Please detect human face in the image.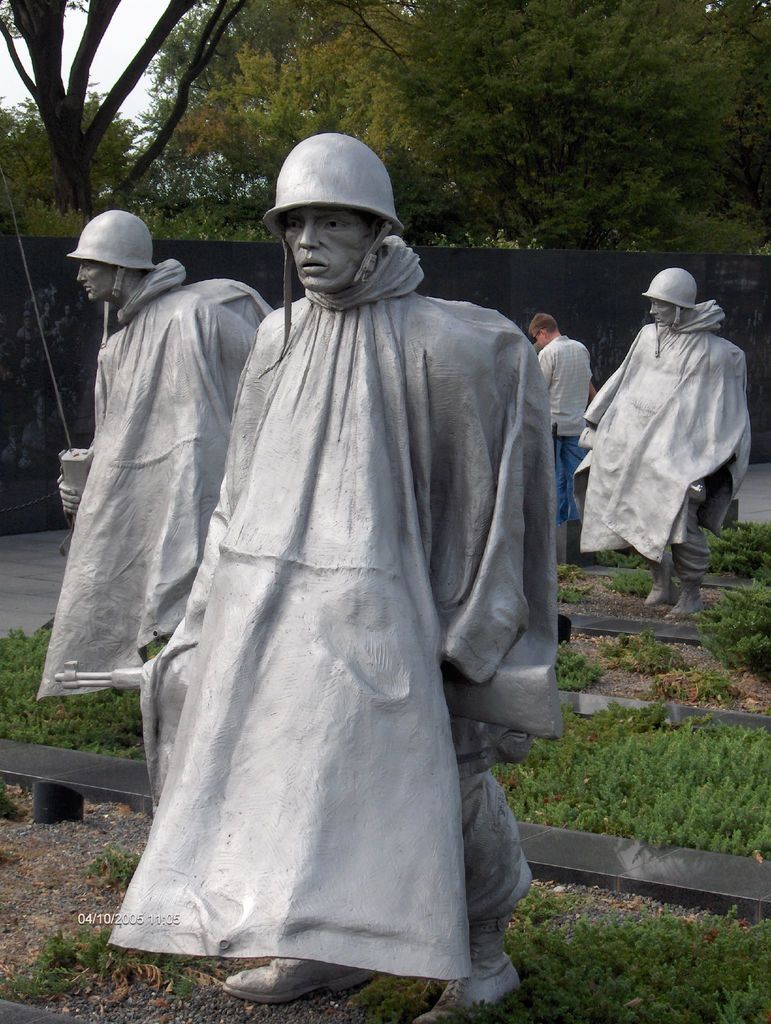
(271, 211, 373, 291).
